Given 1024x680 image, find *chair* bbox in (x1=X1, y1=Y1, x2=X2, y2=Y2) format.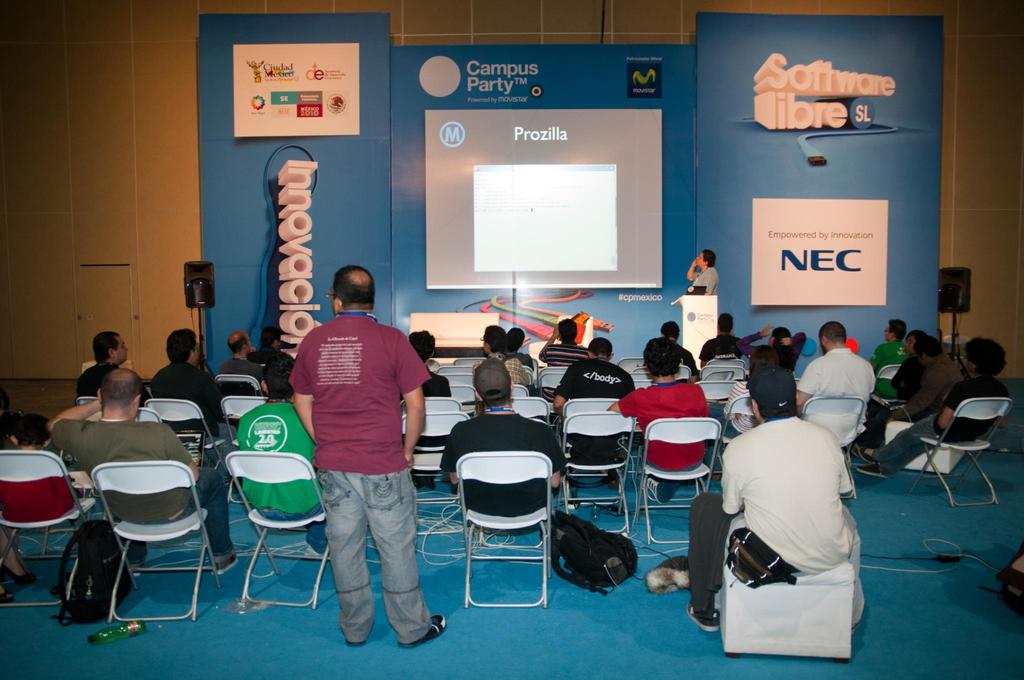
(x1=0, y1=448, x2=100, y2=611).
